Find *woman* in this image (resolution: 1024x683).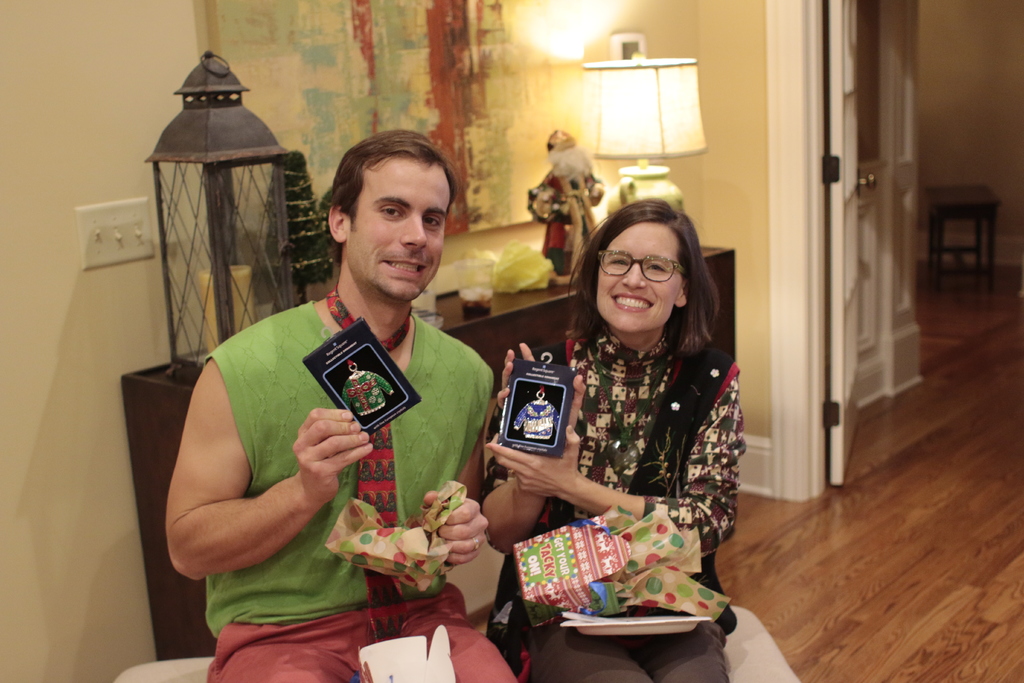
(463,196,752,638).
